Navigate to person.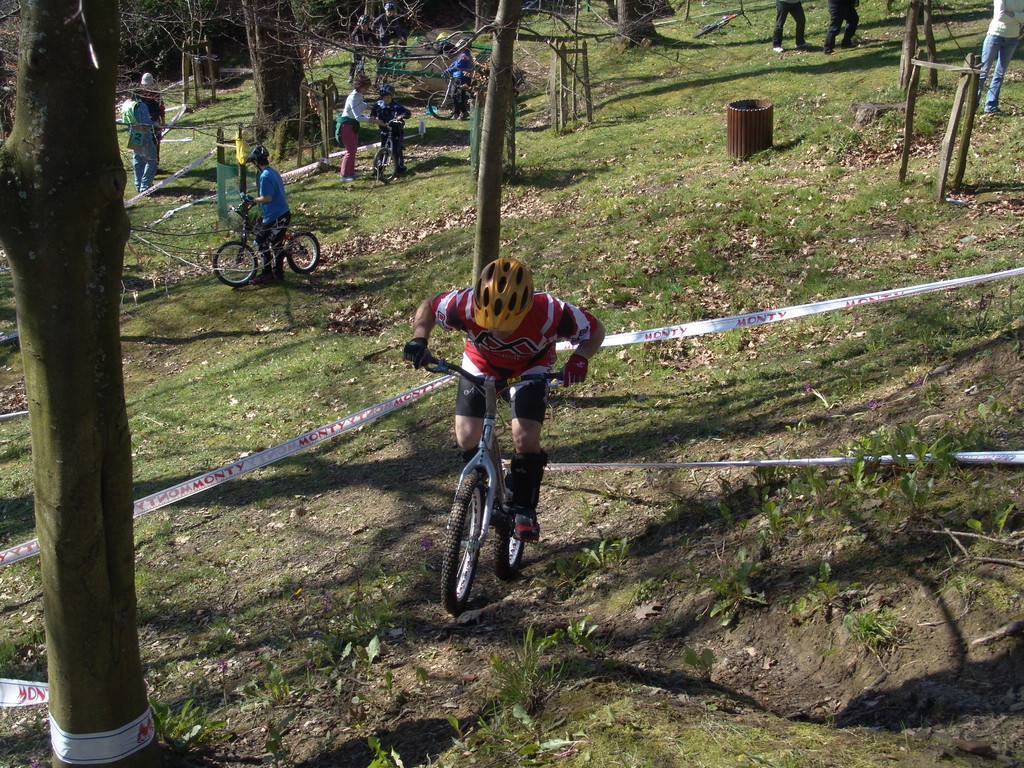
Navigation target: pyautogui.locateOnScreen(361, 87, 408, 166).
